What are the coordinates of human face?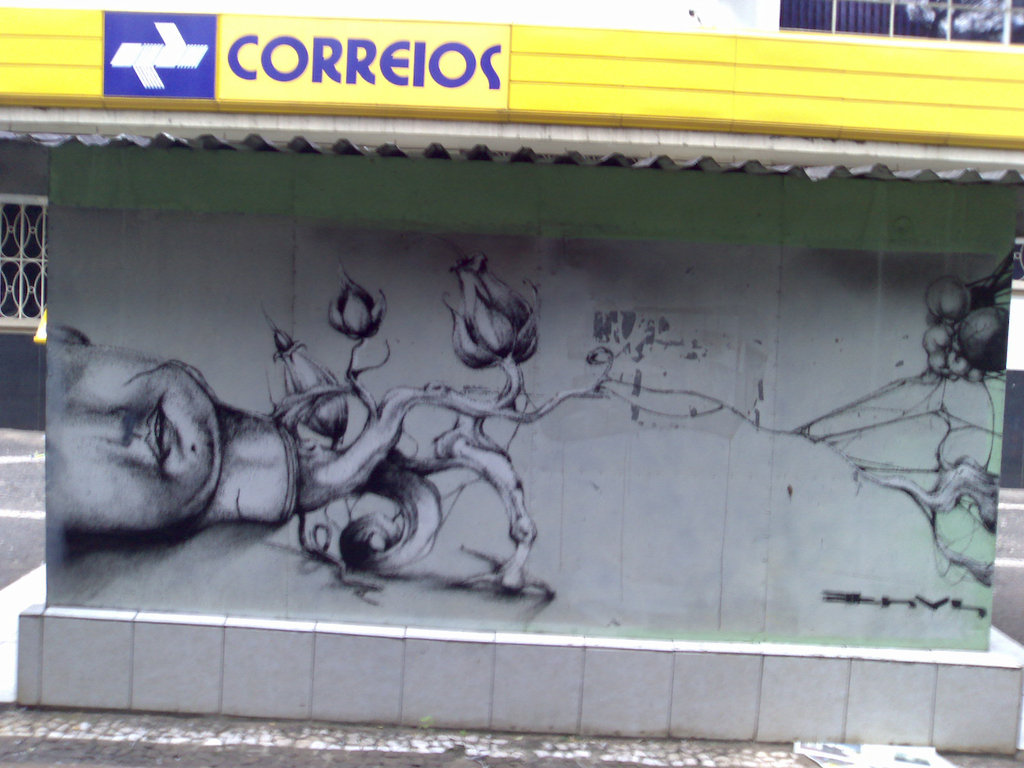
[50,332,220,522].
